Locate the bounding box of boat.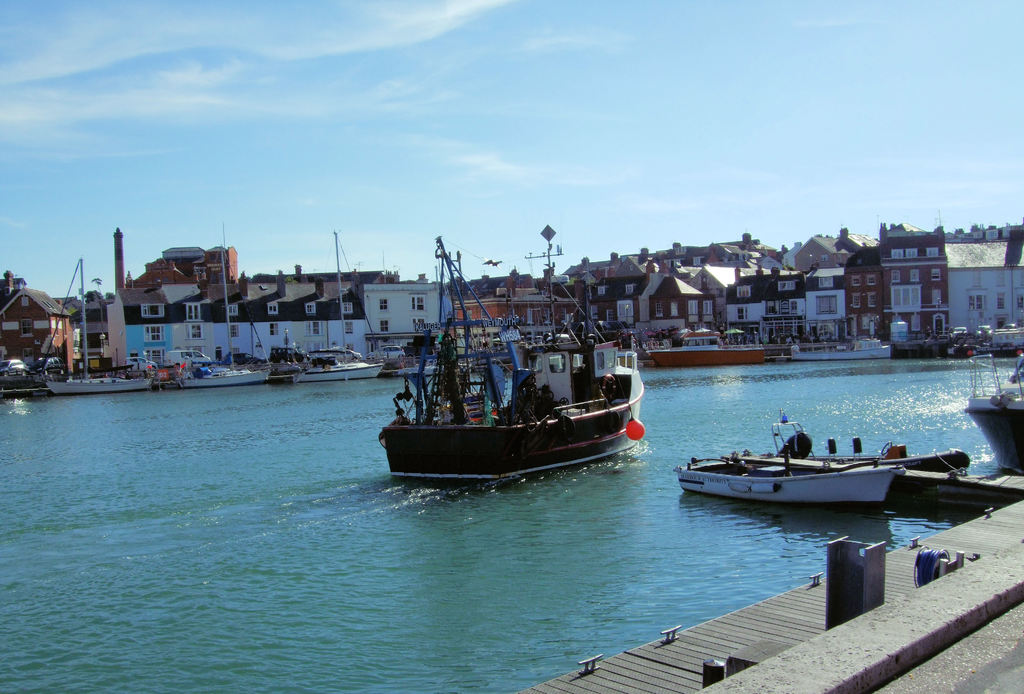
Bounding box: [x1=648, y1=326, x2=769, y2=367].
